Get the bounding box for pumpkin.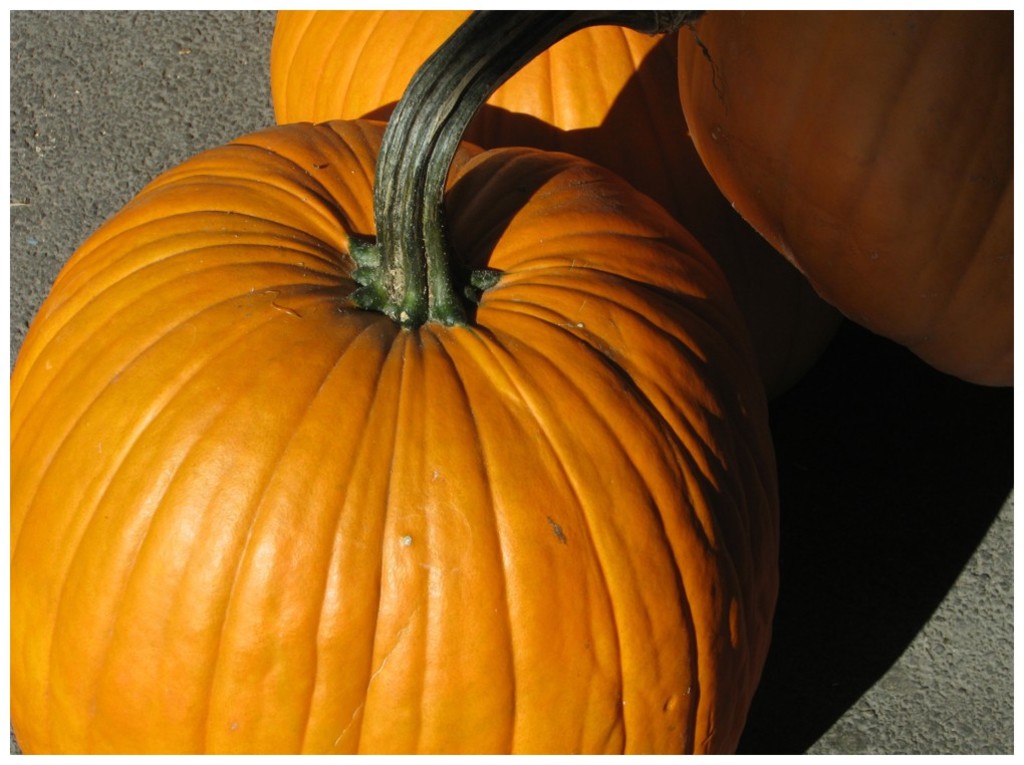
<box>677,0,1019,394</box>.
